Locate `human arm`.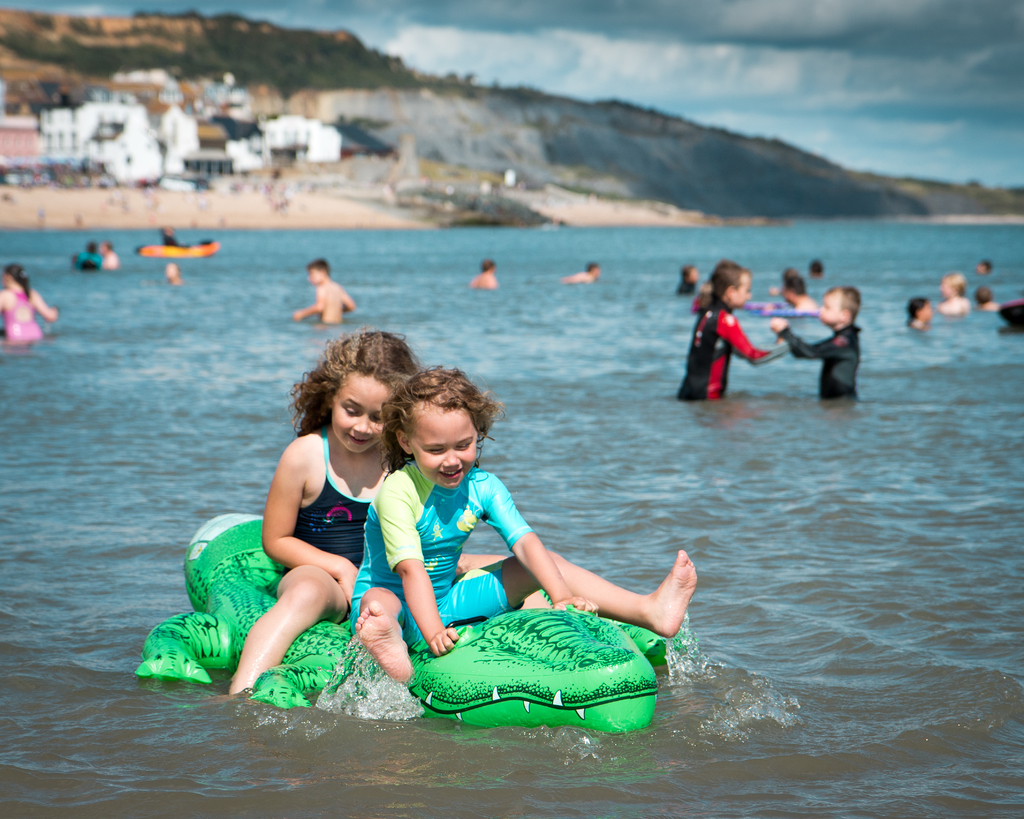
Bounding box: {"x1": 472, "y1": 460, "x2": 592, "y2": 623}.
